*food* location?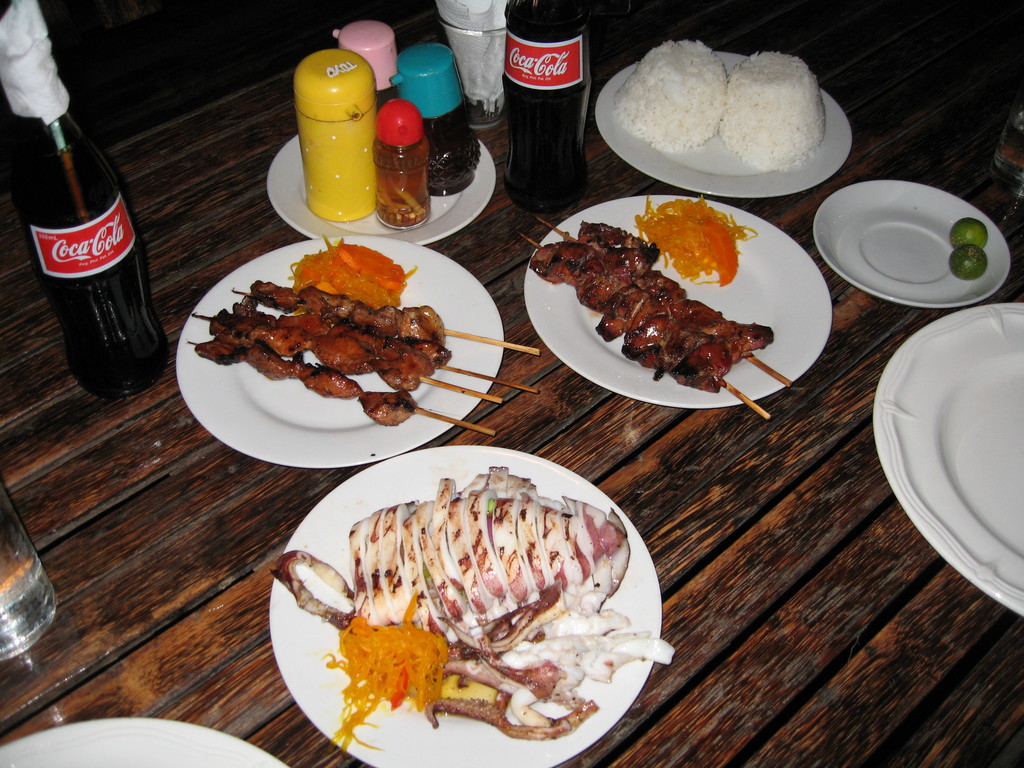
region(291, 233, 415, 314)
